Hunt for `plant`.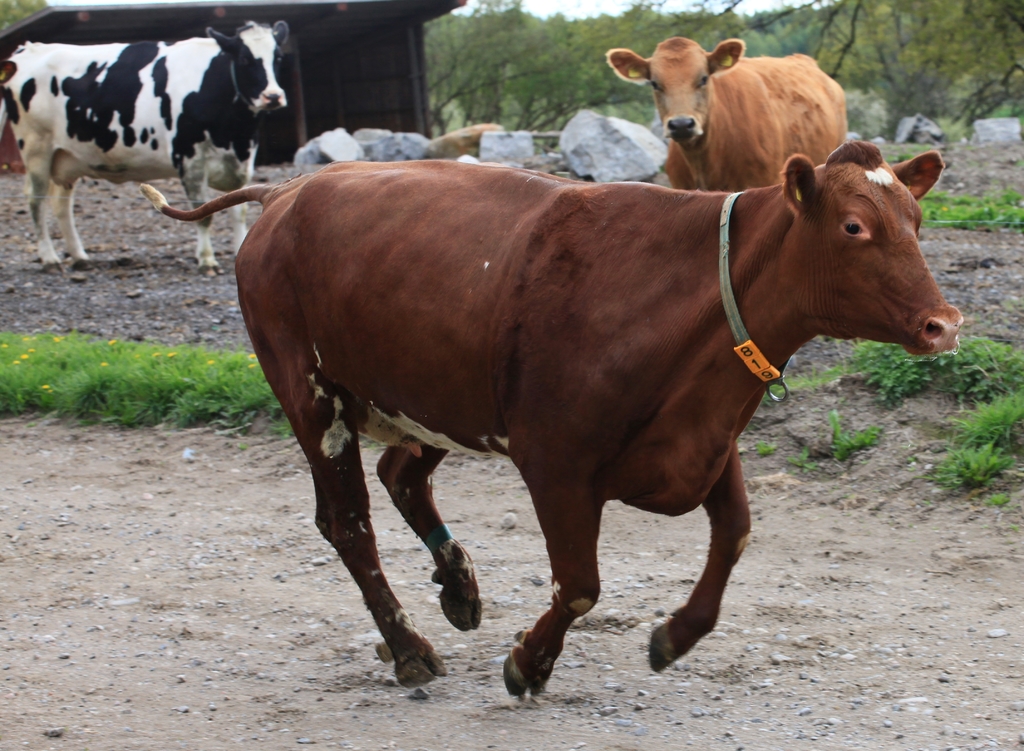
Hunted down at <bbox>922, 186, 1023, 230</bbox>.
